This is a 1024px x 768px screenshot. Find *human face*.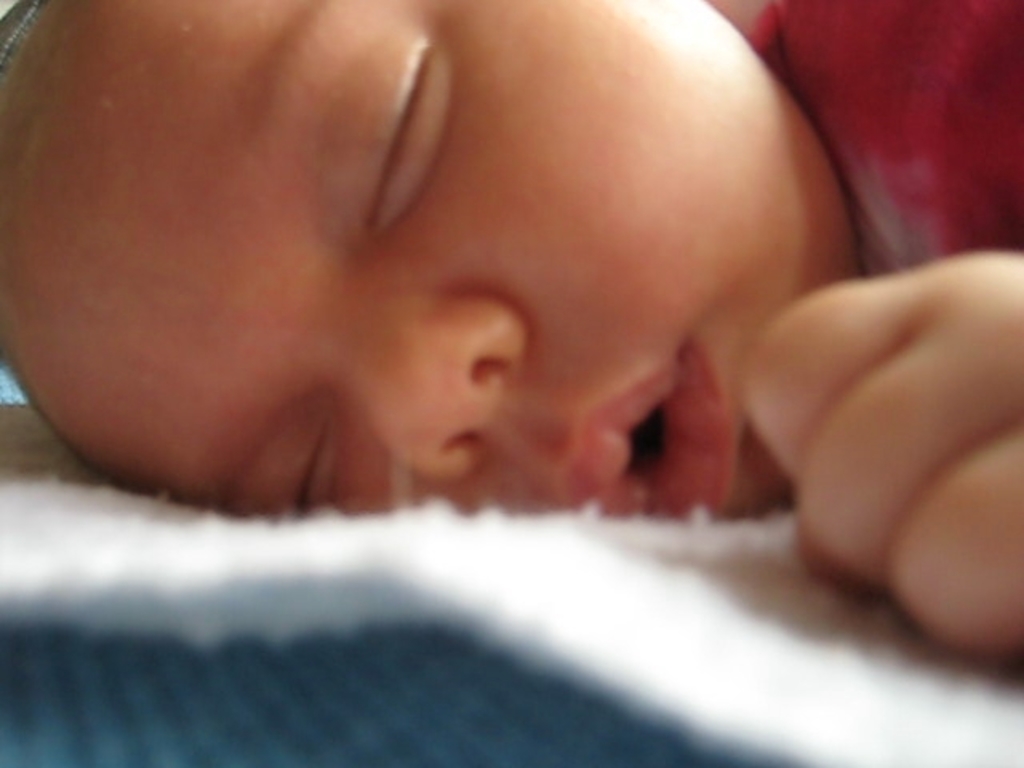
Bounding box: crop(0, 0, 872, 528).
